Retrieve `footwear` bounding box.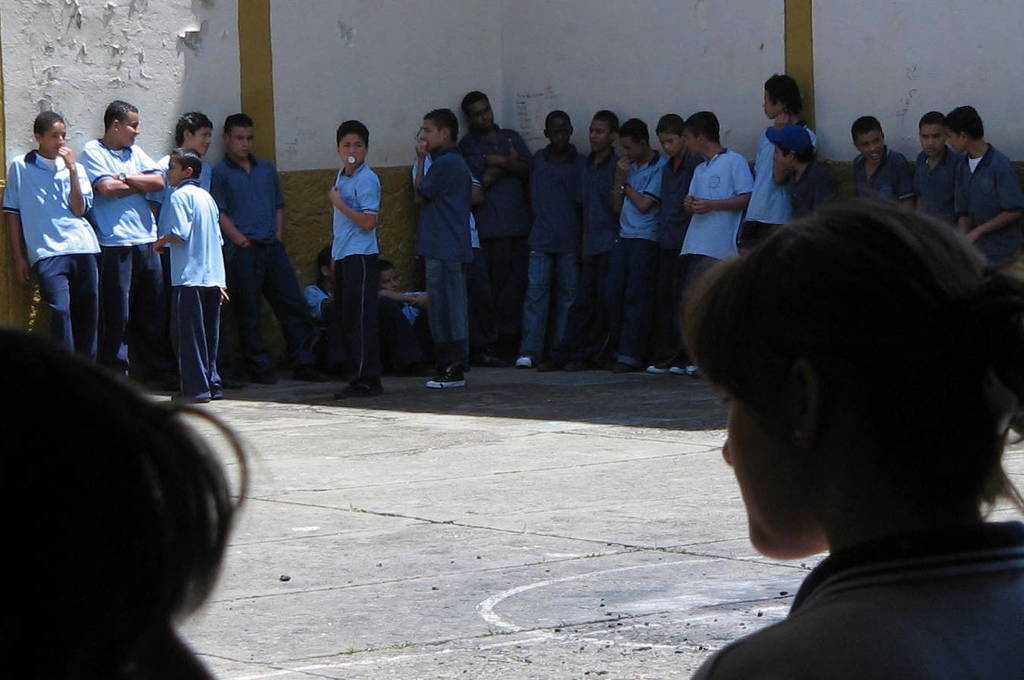
Bounding box: region(169, 390, 212, 403).
